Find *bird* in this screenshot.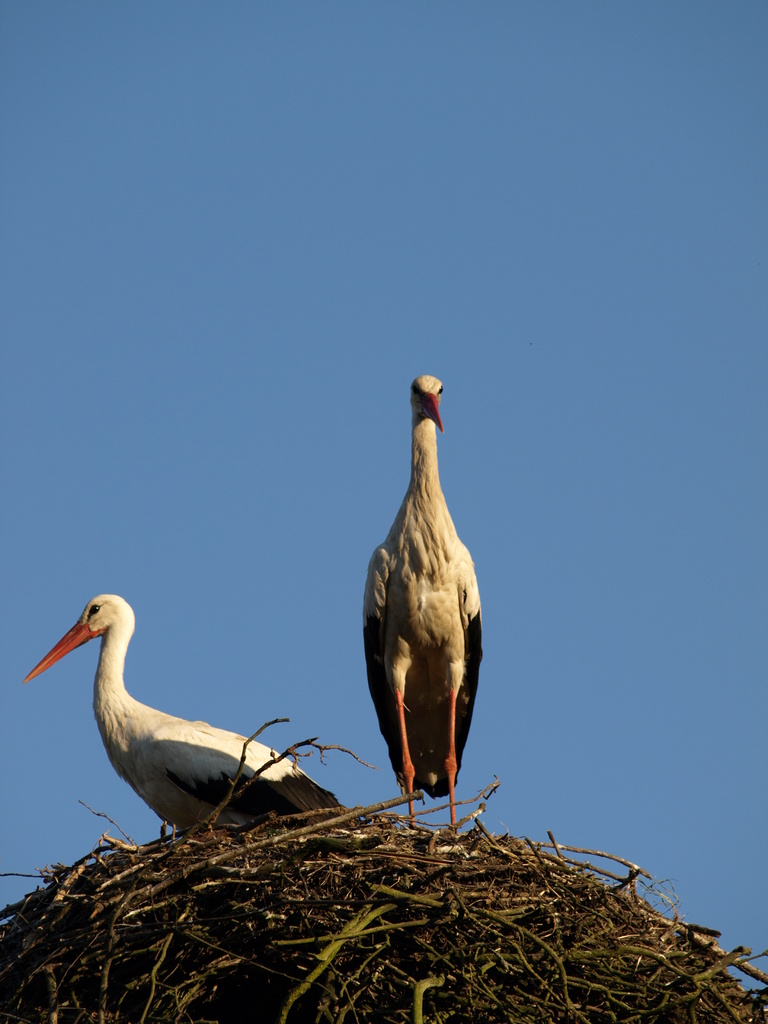
The bounding box for *bird* is crop(365, 379, 484, 846).
